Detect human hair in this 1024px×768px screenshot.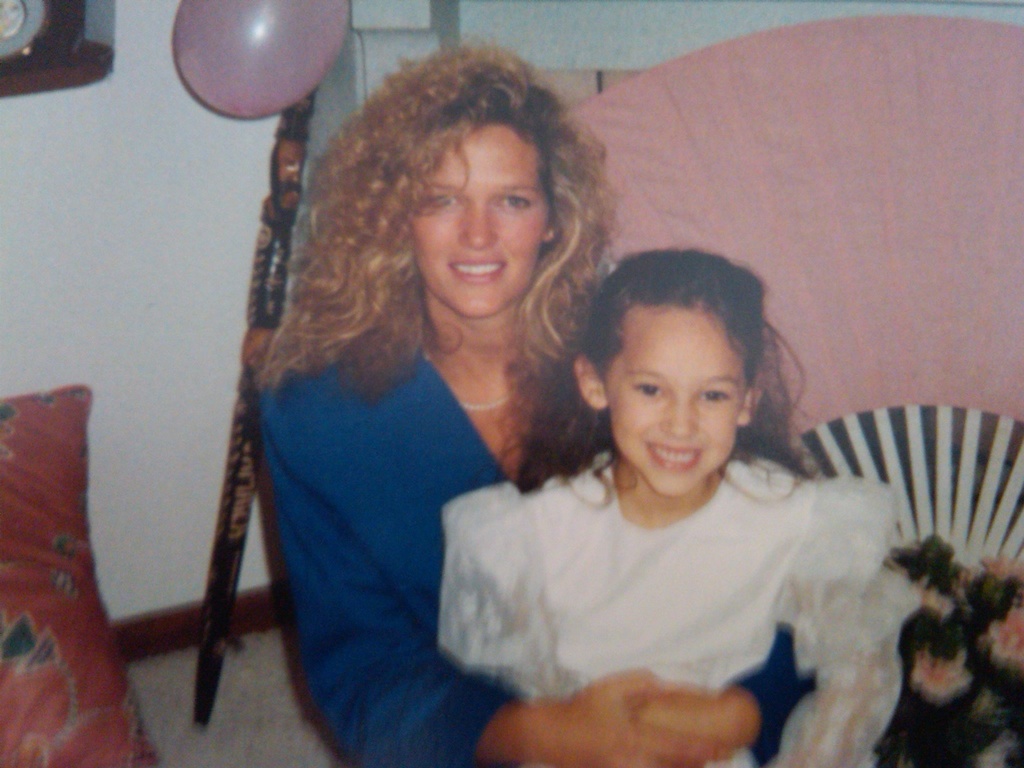
Detection: (497, 243, 831, 503).
